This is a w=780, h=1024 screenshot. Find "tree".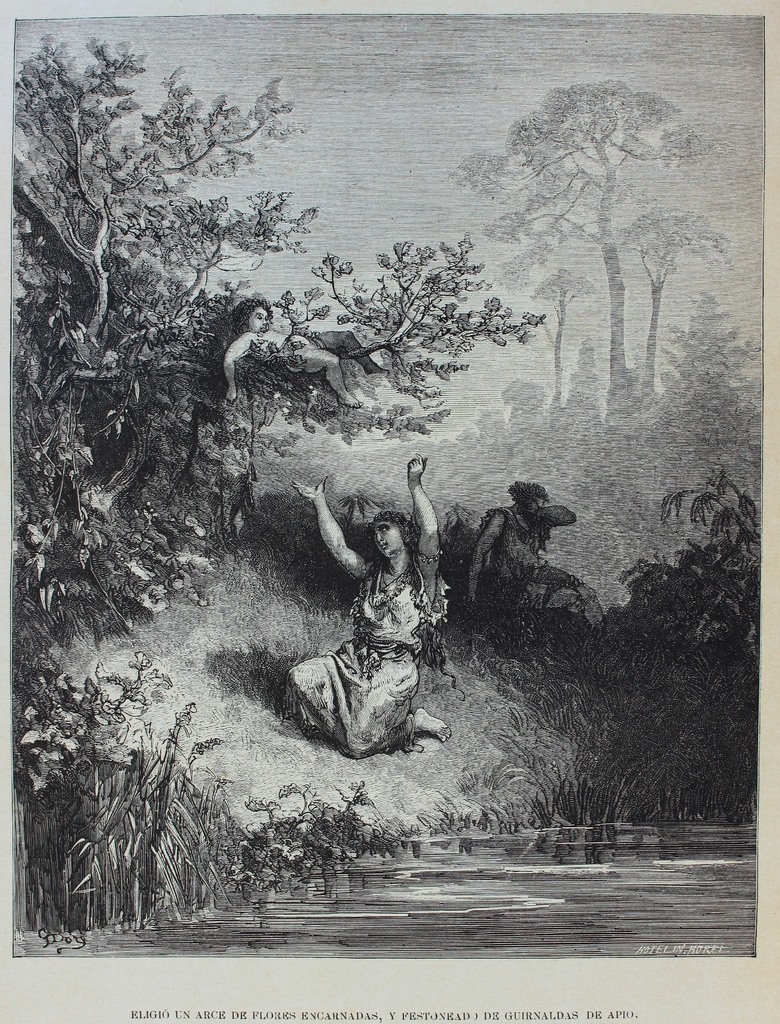
Bounding box: rect(453, 44, 720, 443).
